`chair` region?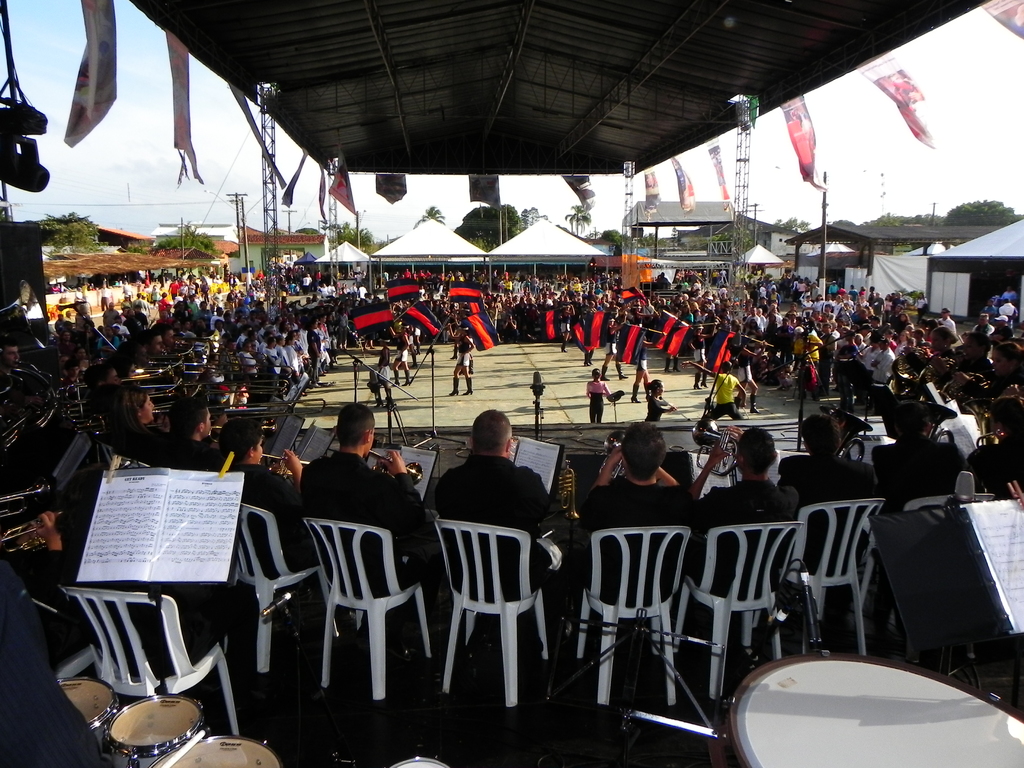
227/495/339/676
